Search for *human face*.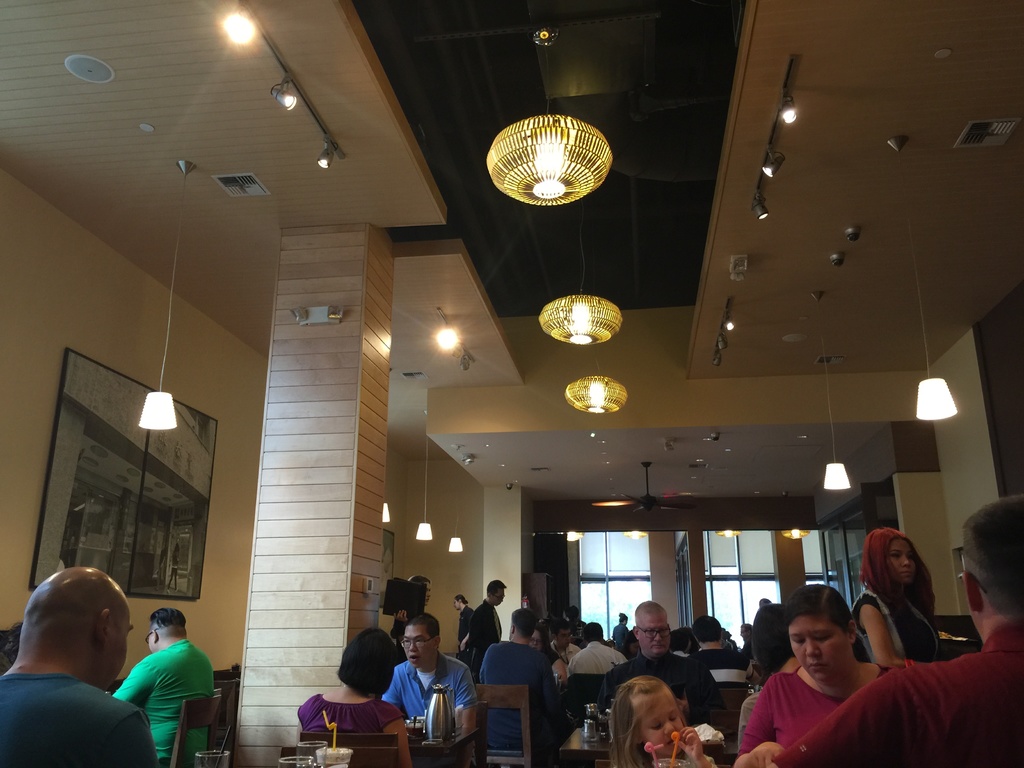
Found at box(554, 625, 572, 648).
